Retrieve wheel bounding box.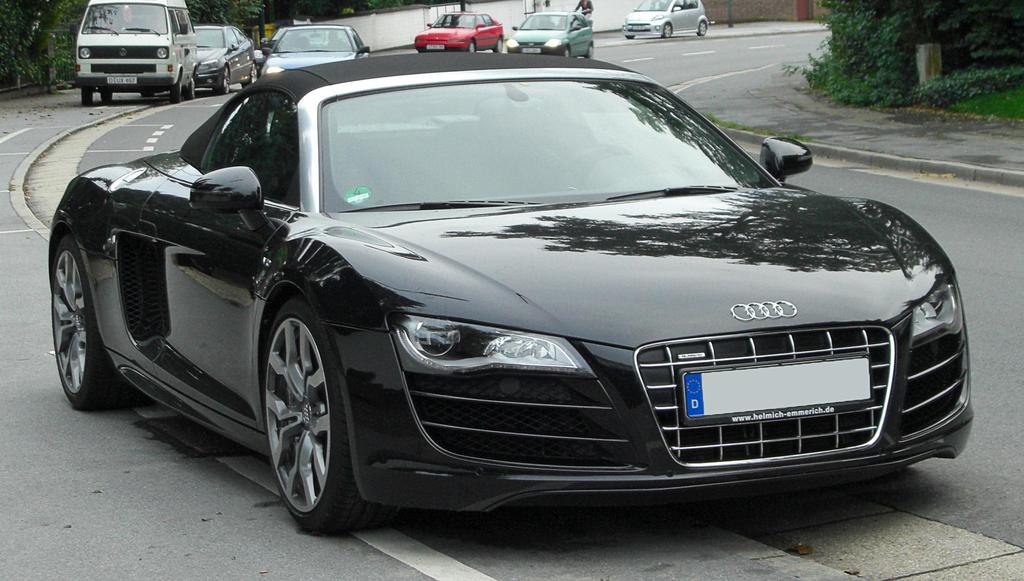
Bounding box: bbox=(492, 34, 506, 52).
